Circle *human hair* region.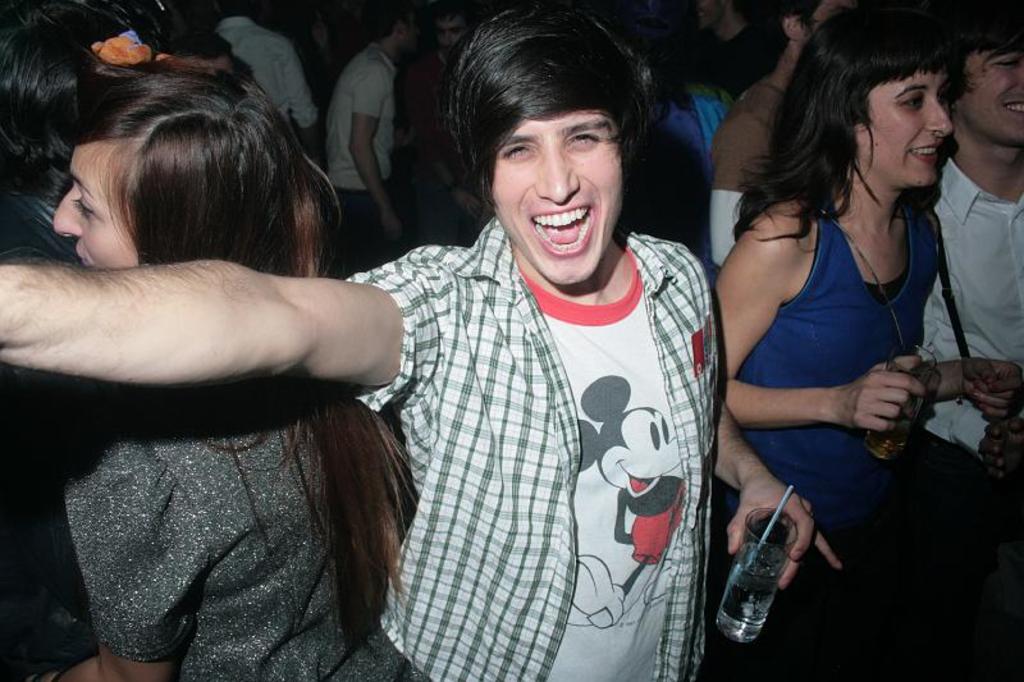
Region: left=960, top=0, right=1023, bottom=92.
